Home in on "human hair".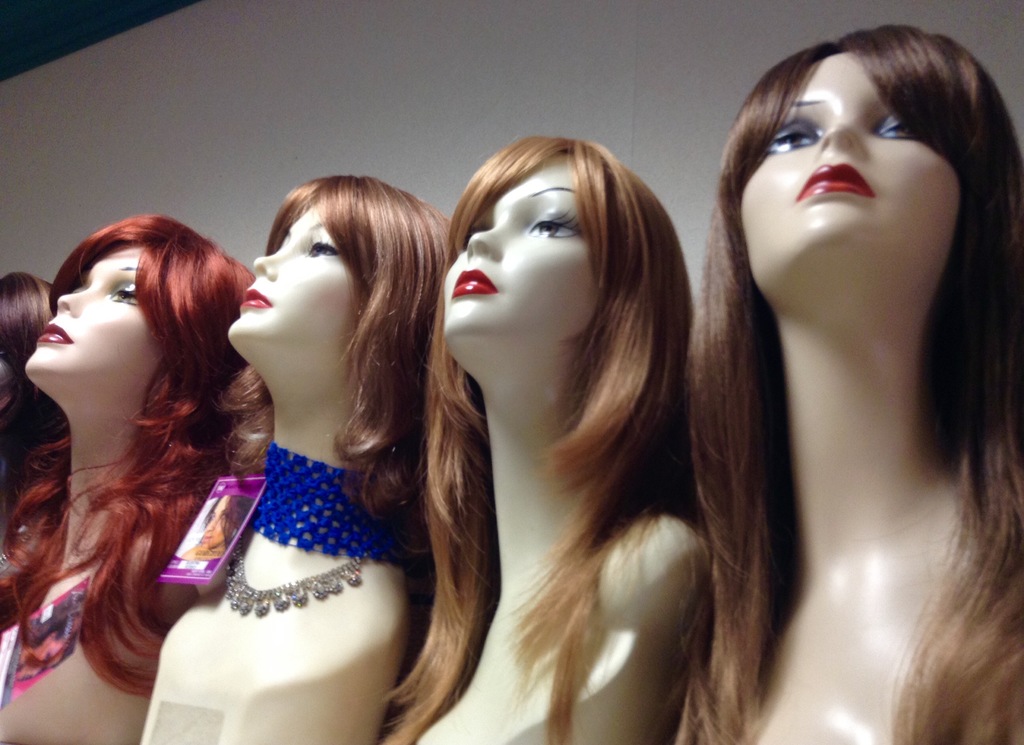
Homed in at 377,133,706,744.
